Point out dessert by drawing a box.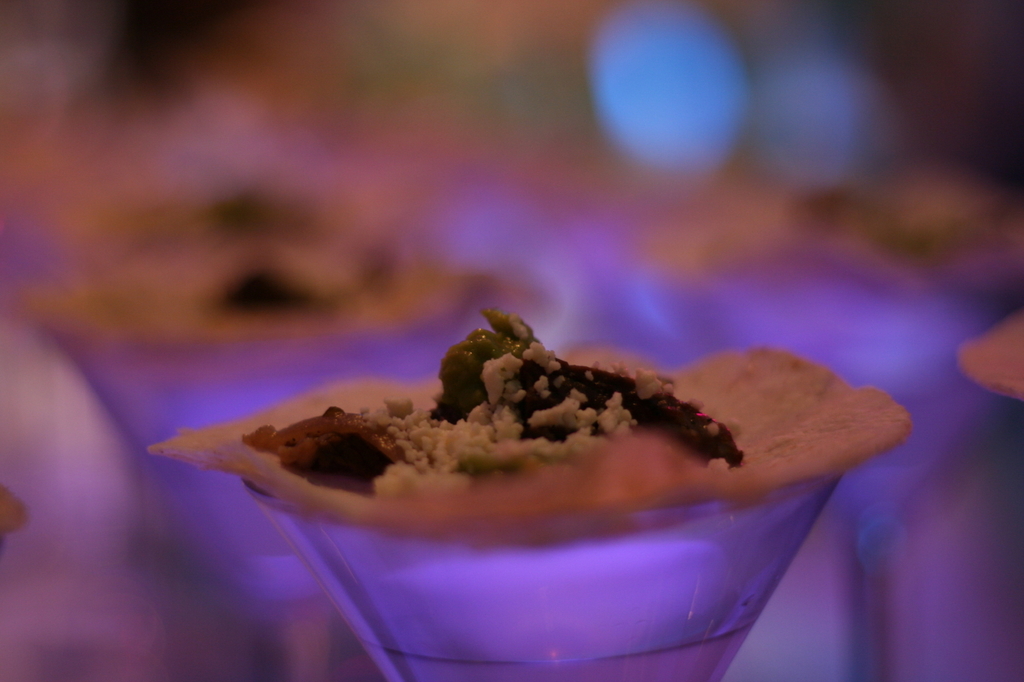
172/321/930/658.
